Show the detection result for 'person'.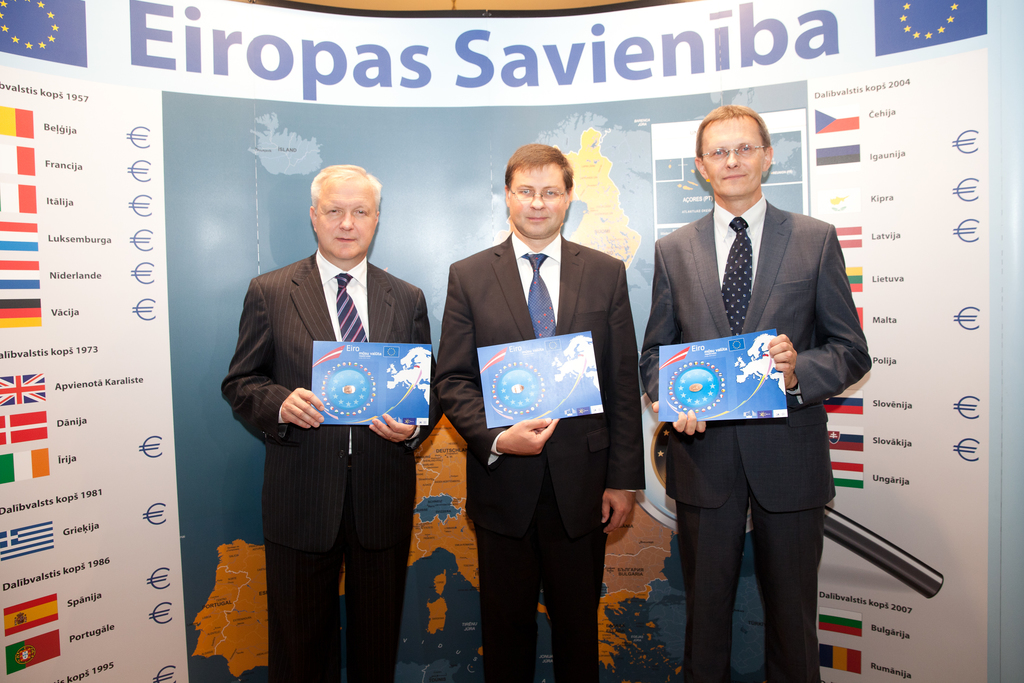
[436, 140, 643, 682].
